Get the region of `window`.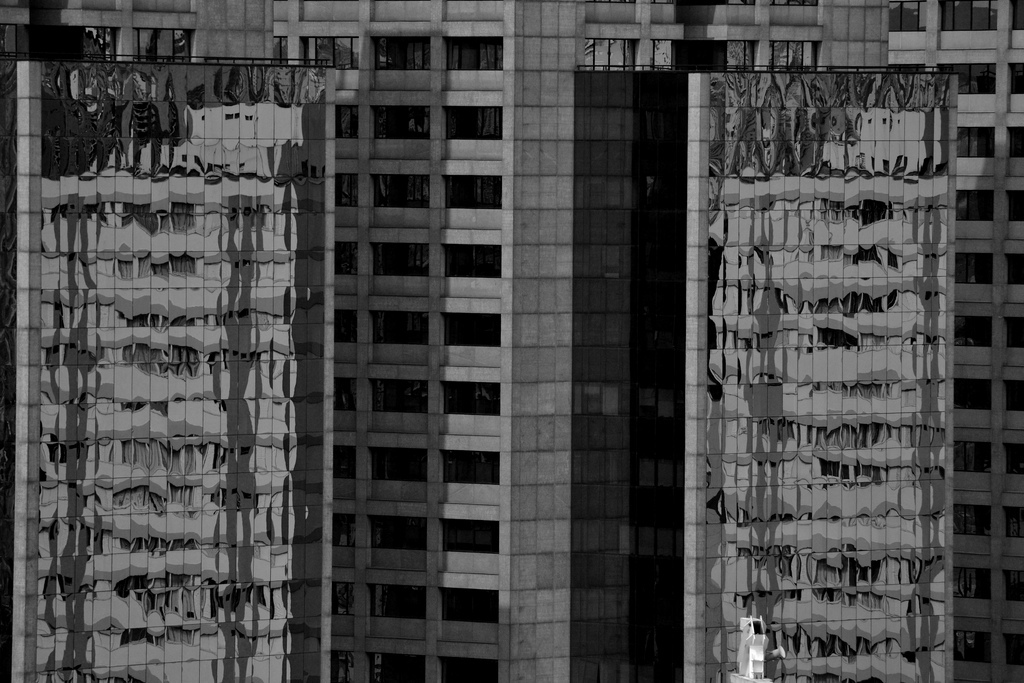
(334,653,354,682).
